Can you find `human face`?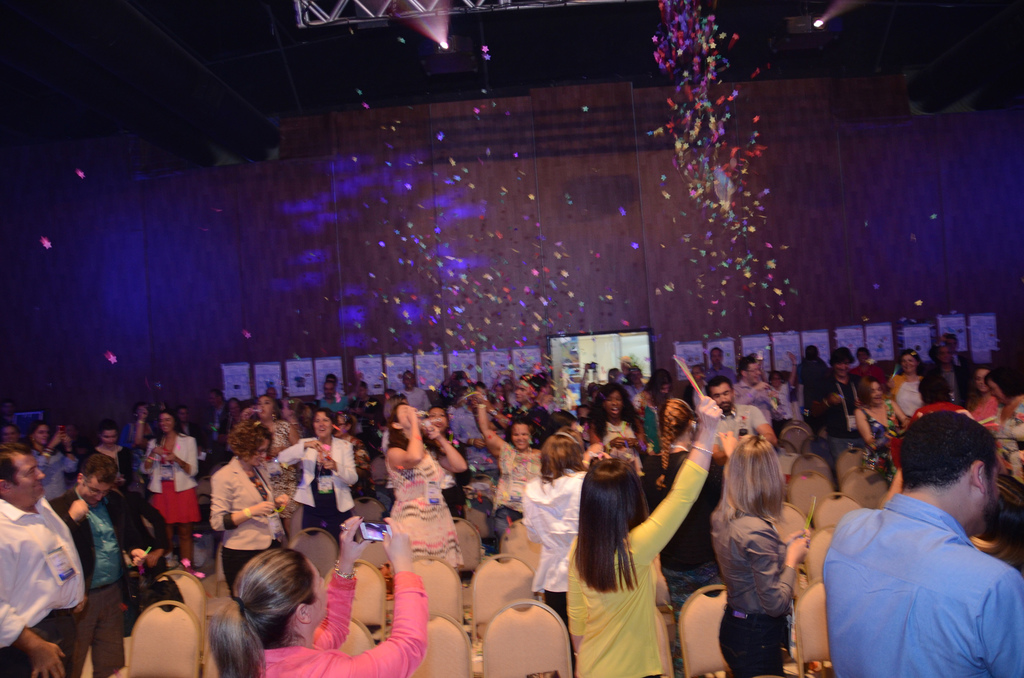
Yes, bounding box: 18, 455, 43, 503.
